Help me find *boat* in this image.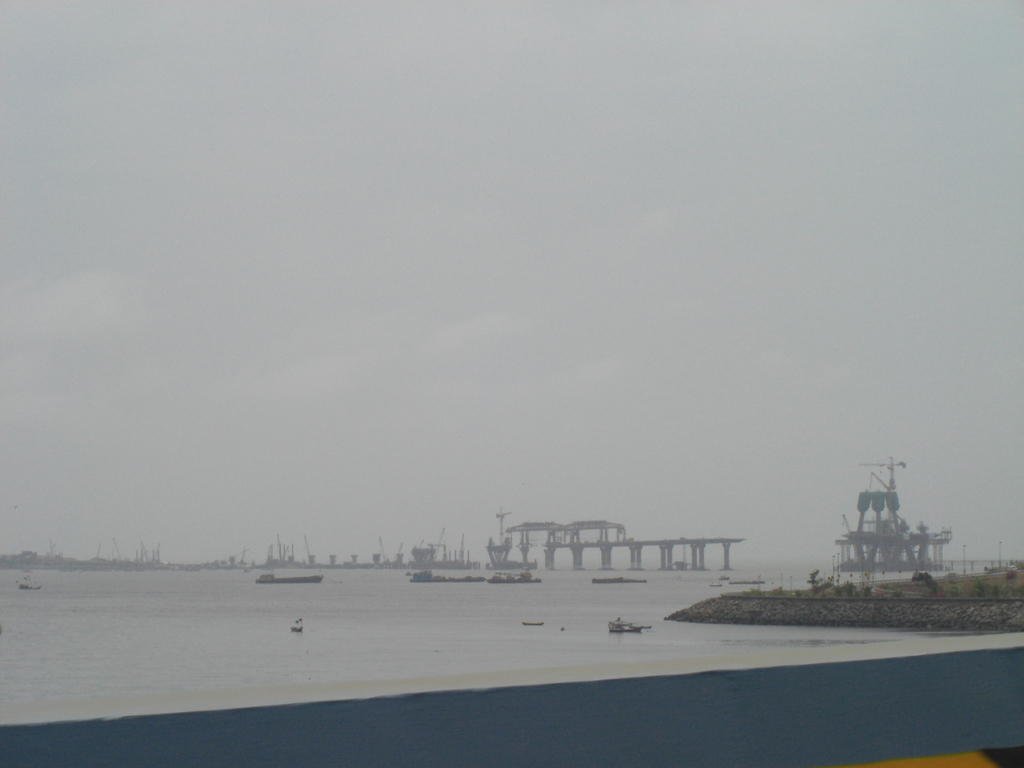
Found it: crop(834, 449, 957, 588).
